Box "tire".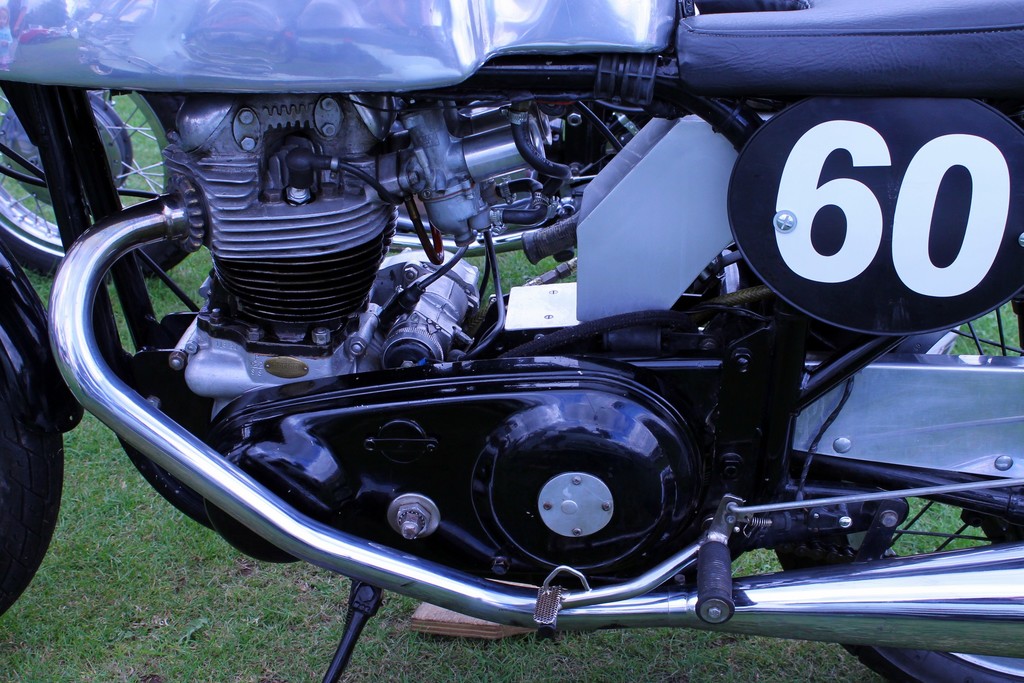
BBox(749, 288, 1023, 682).
